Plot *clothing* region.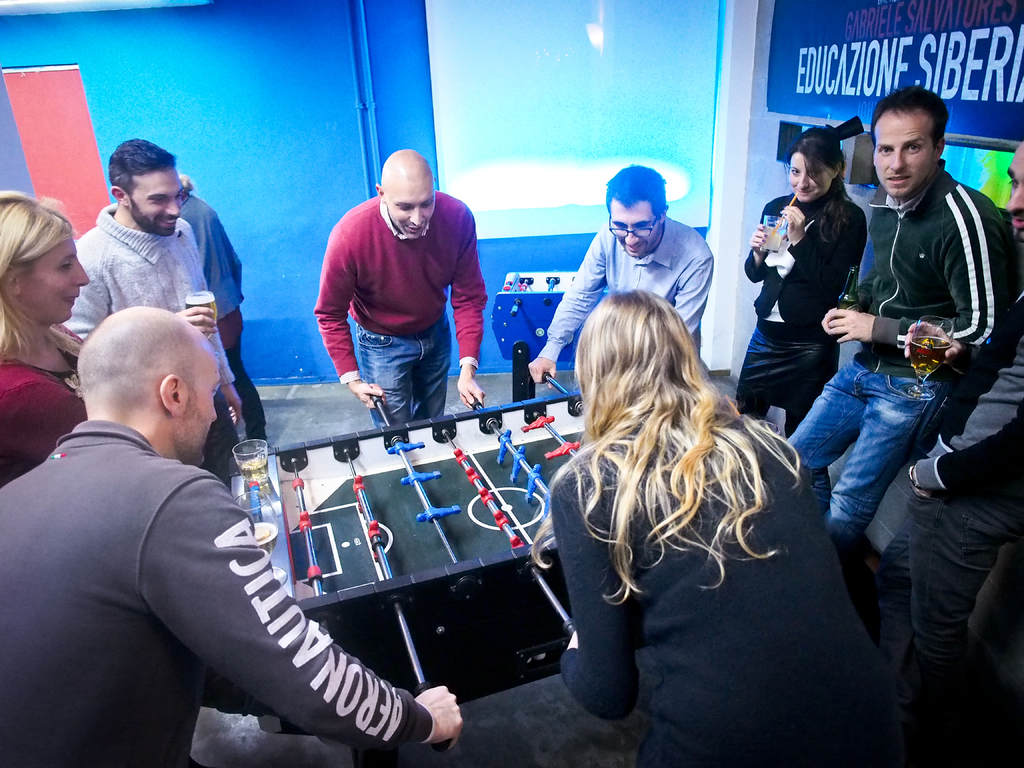
Plotted at BBox(59, 196, 236, 483).
